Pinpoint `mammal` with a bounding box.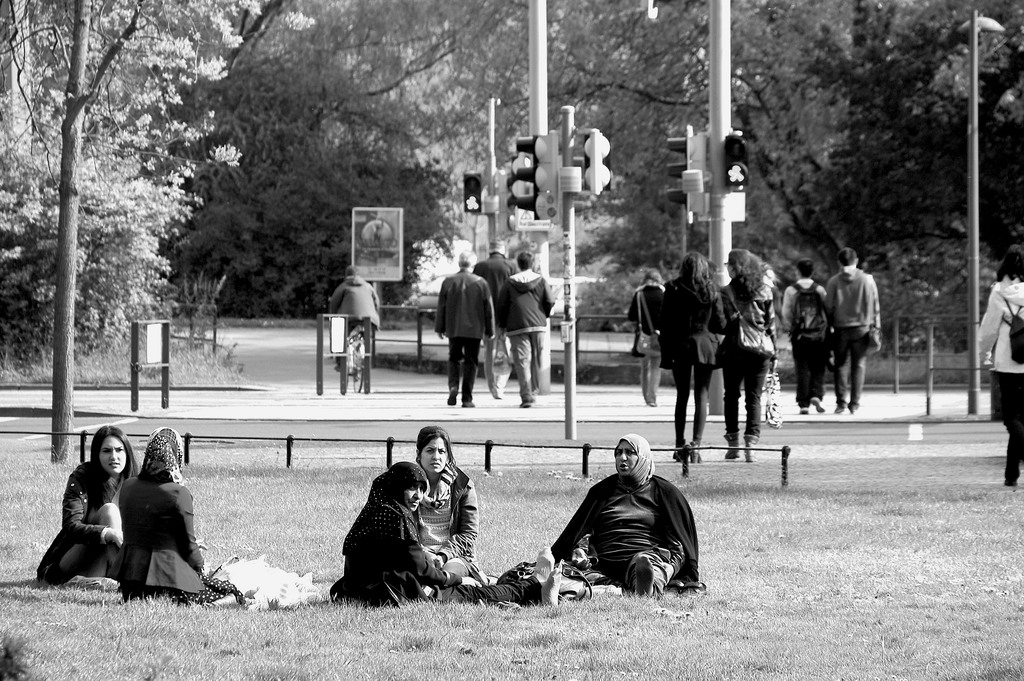
545, 444, 712, 598.
